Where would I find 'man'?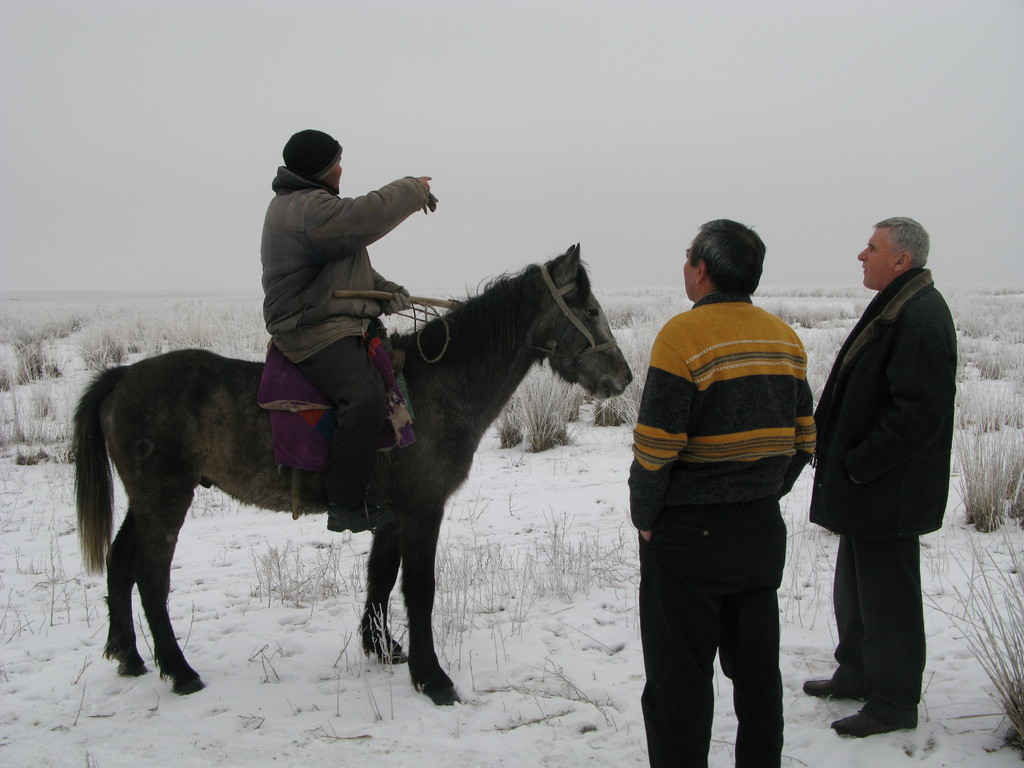
At [x1=260, y1=125, x2=429, y2=529].
